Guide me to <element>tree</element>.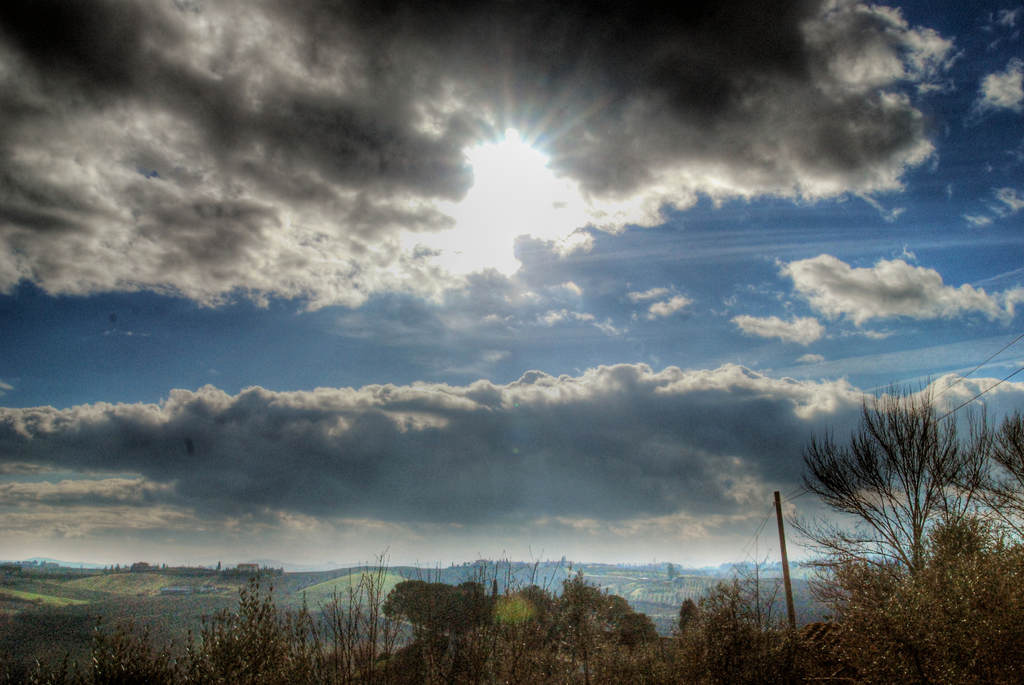
Guidance: select_region(783, 388, 980, 564).
